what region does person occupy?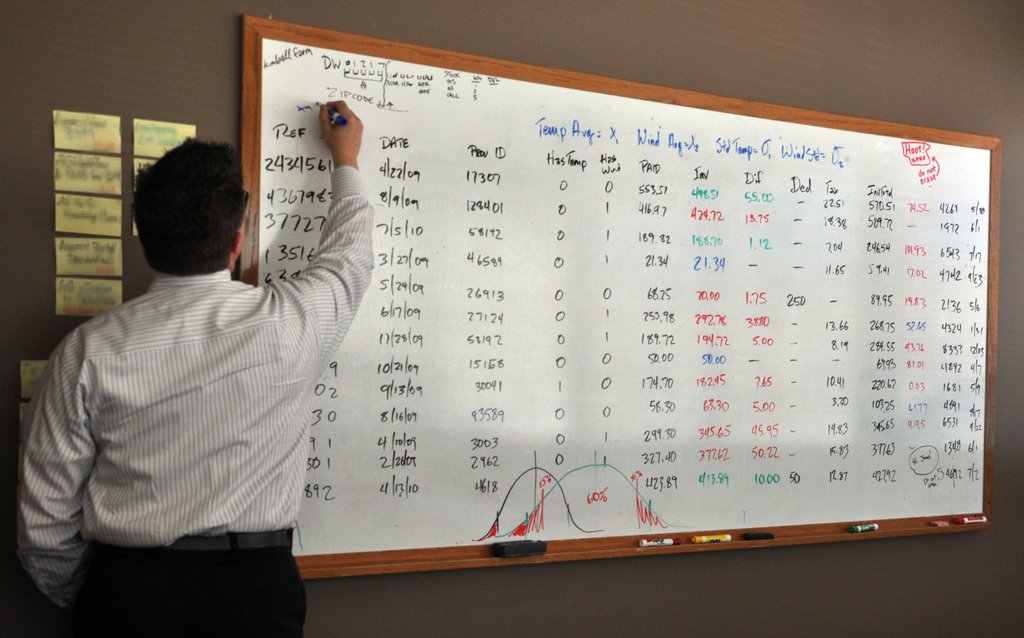
bbox=(14, 100, 375, 637).
